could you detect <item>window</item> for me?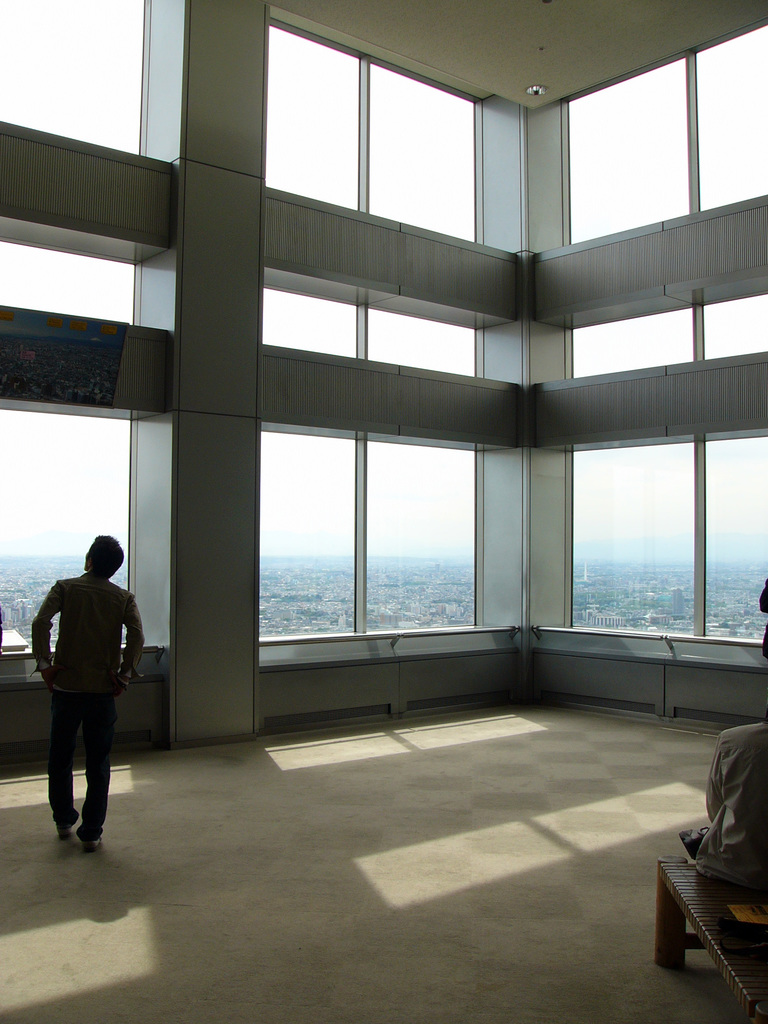
Detection result: (262, 284, 358, 353).
